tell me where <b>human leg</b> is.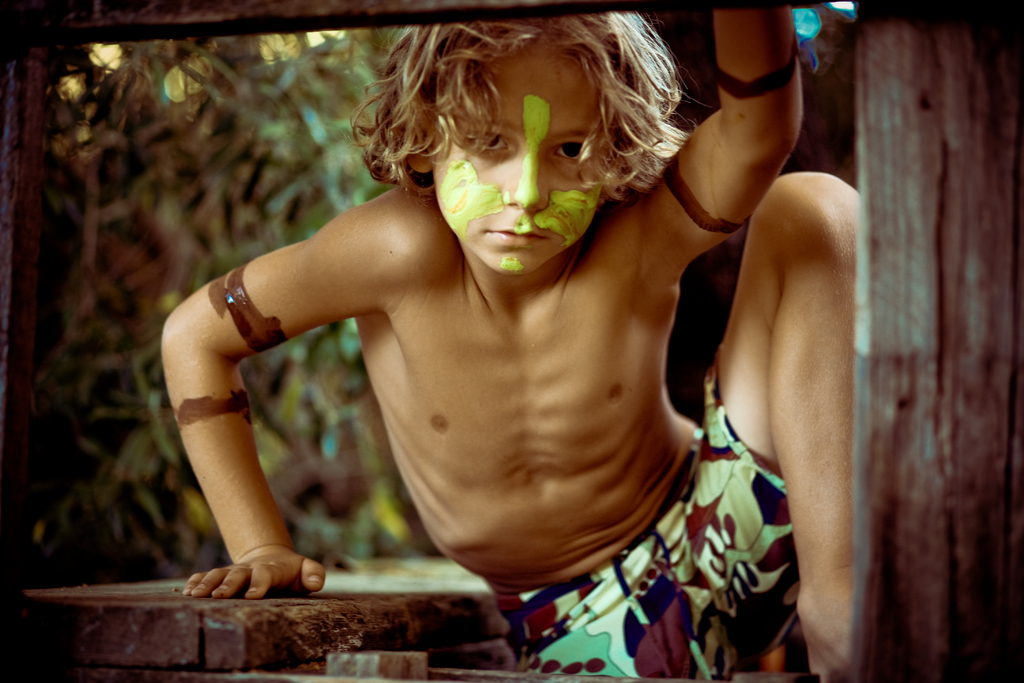
<b>human leg</b> is at region(492, 548, 692, 682).
